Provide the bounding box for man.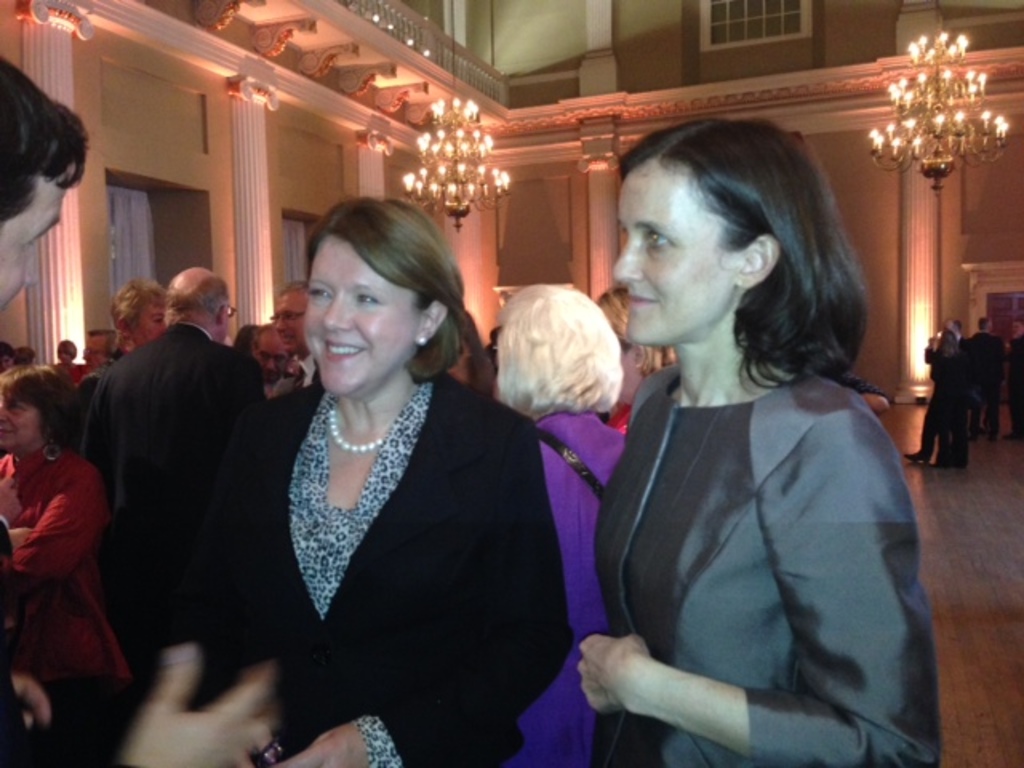
[904, 322, 978, 469].
